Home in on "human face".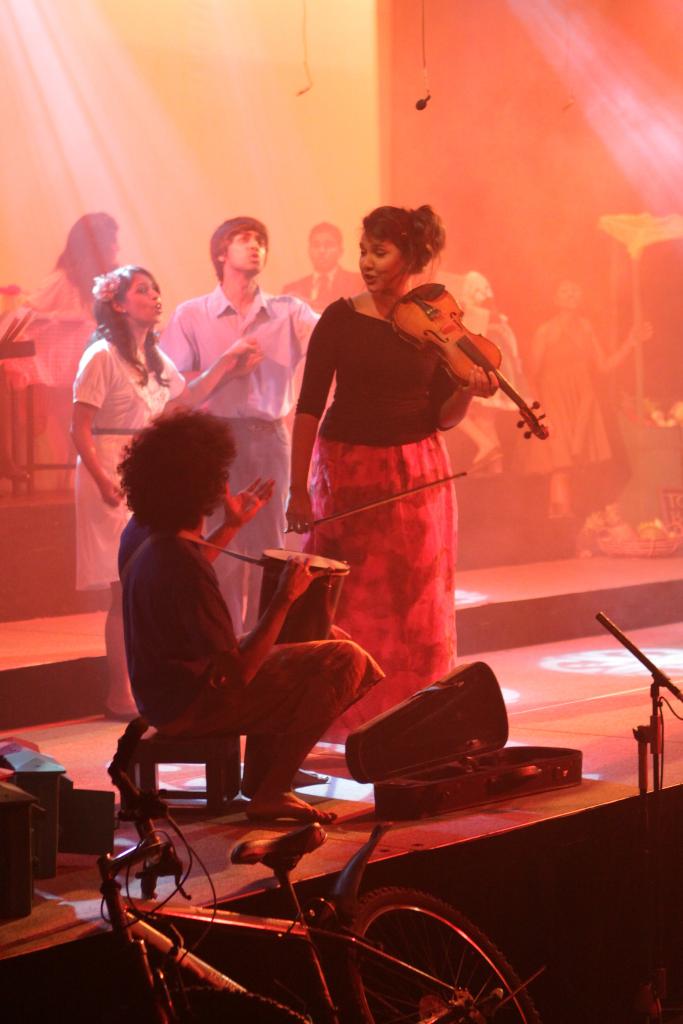
Homed in at detection(226, 225, 269, 277).
